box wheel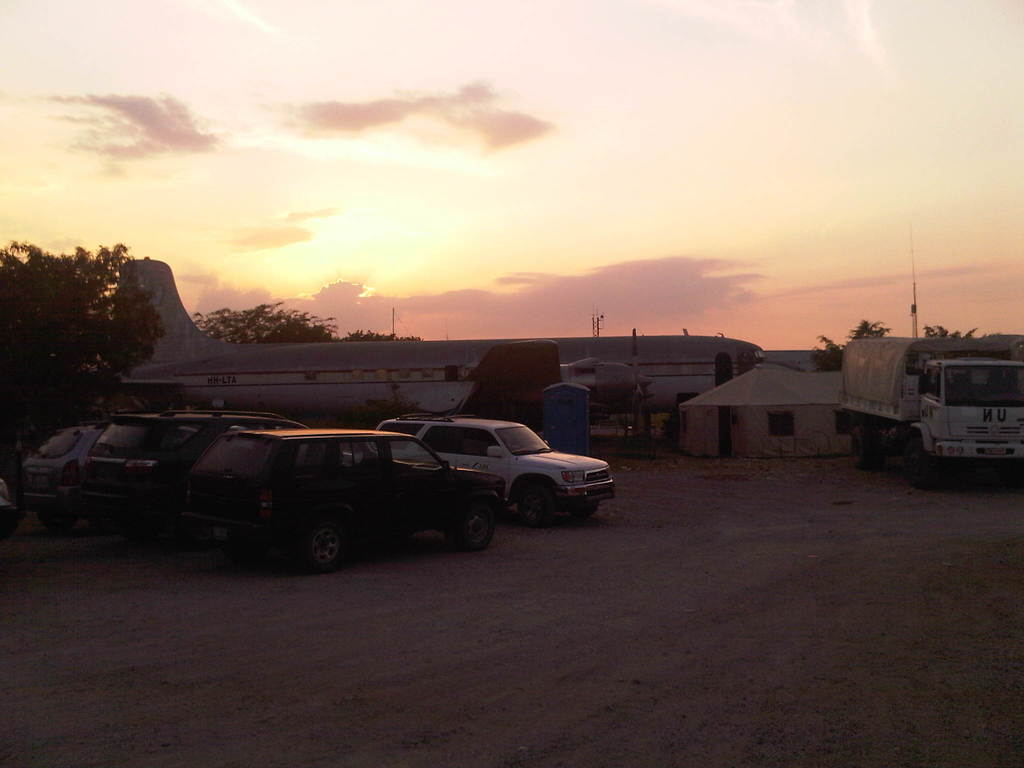
(left=210, top=521, right=251, bottom=556)
